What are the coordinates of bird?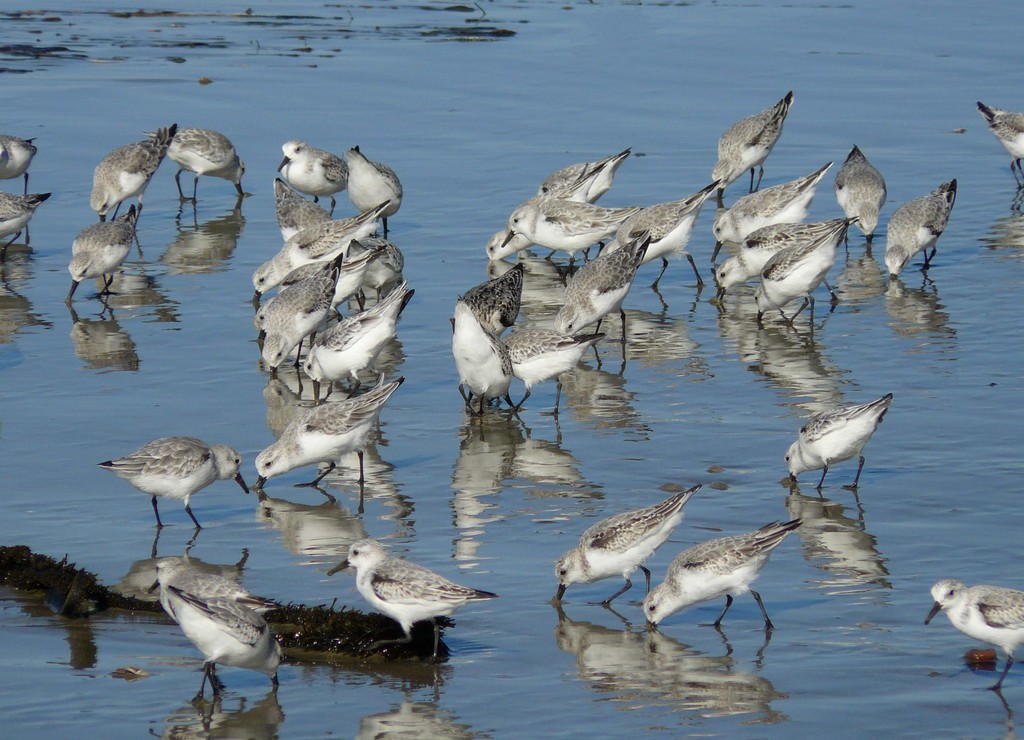
(left=972, top=79, right=1023, bottom=189).
